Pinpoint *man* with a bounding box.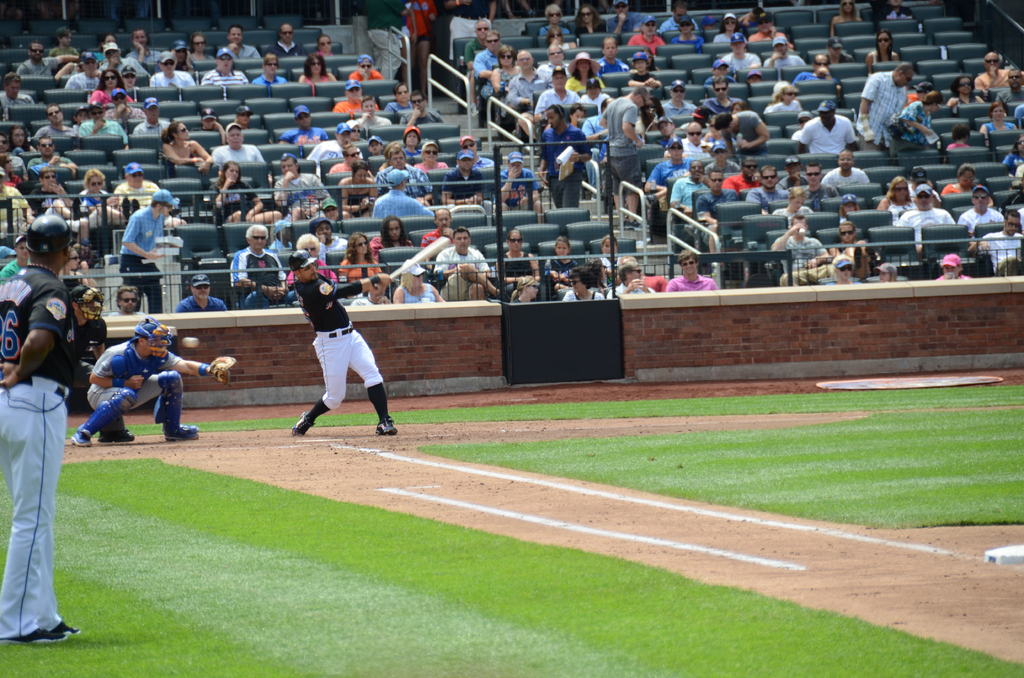
[left=97, top=40, right=148, bottom=77].
